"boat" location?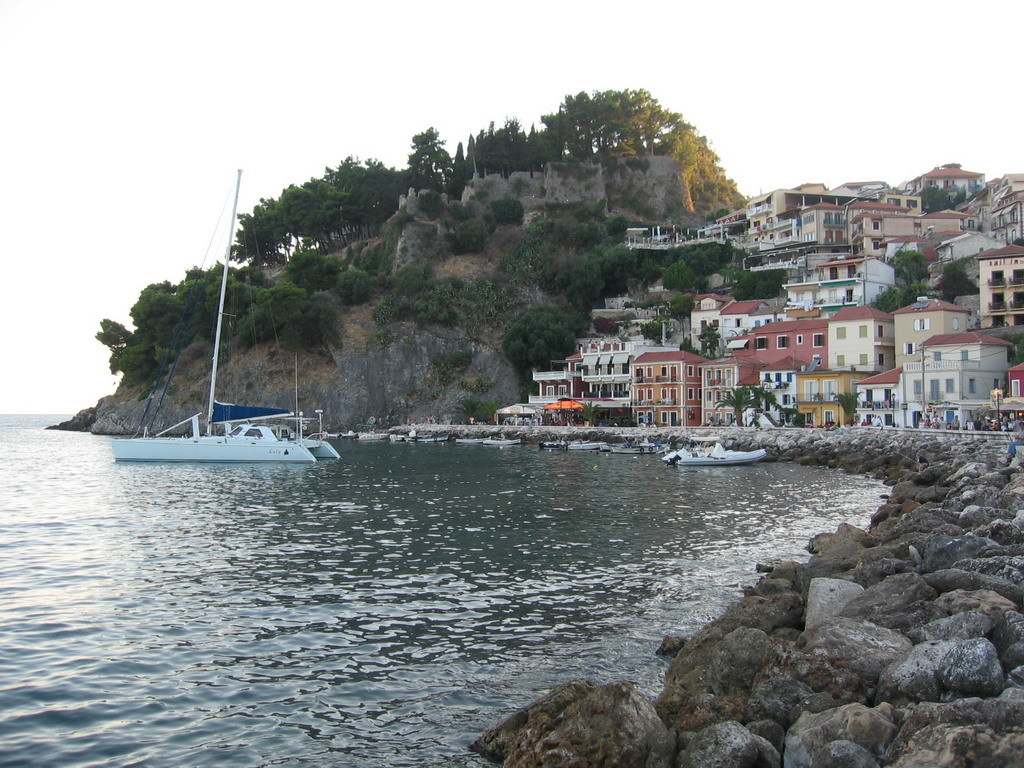
102 173 343 467
